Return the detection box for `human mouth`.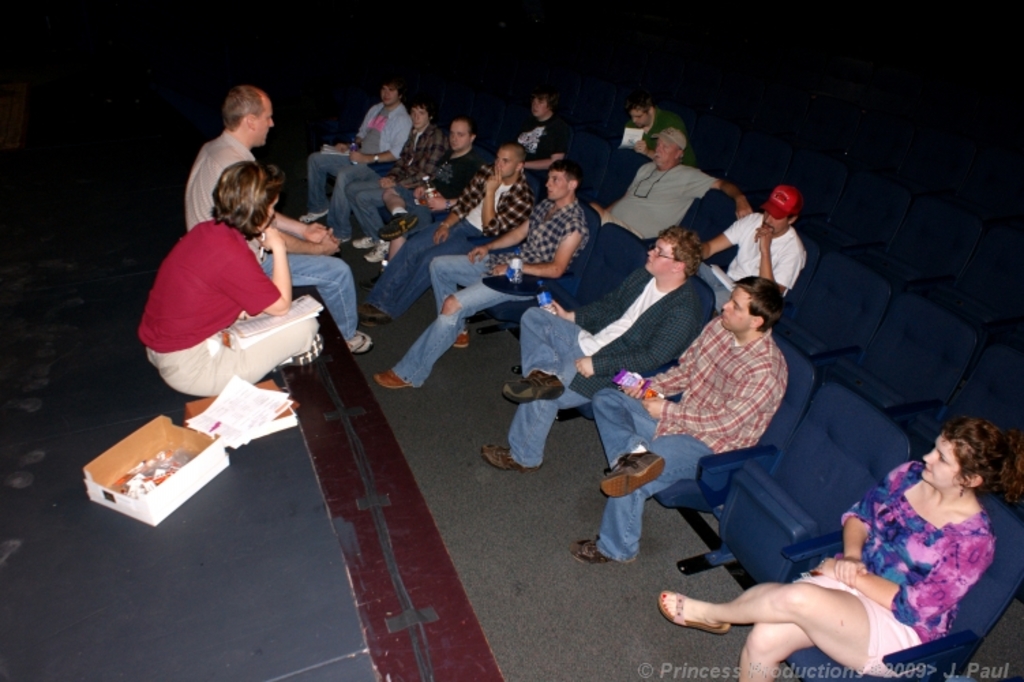
detection(926, 471, 929, 476).
